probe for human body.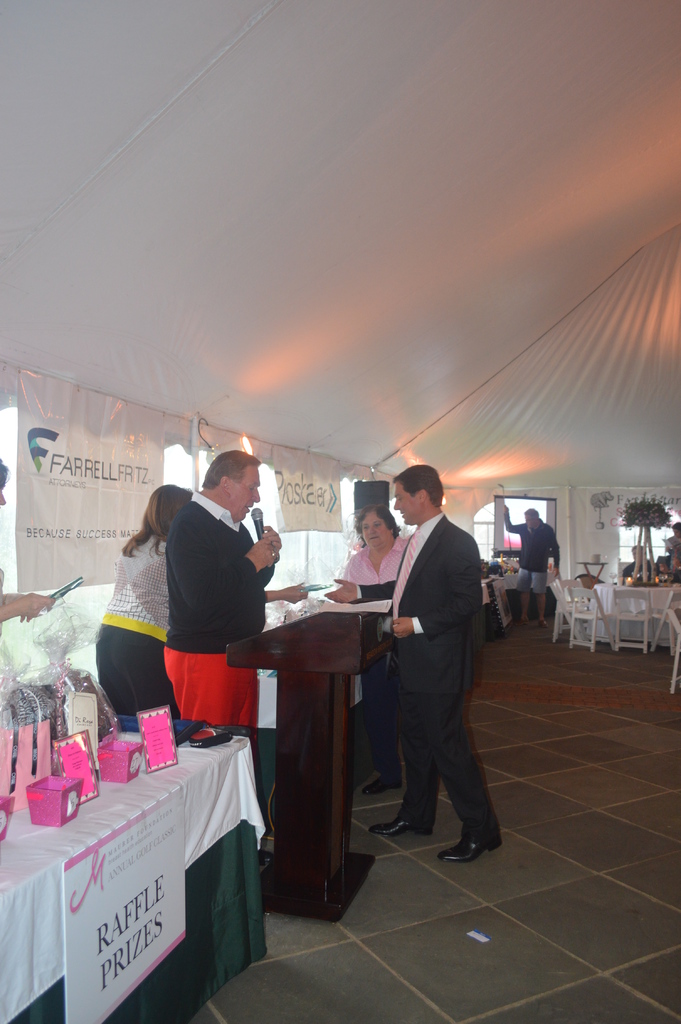
Probe result: 95,533,318,720.
